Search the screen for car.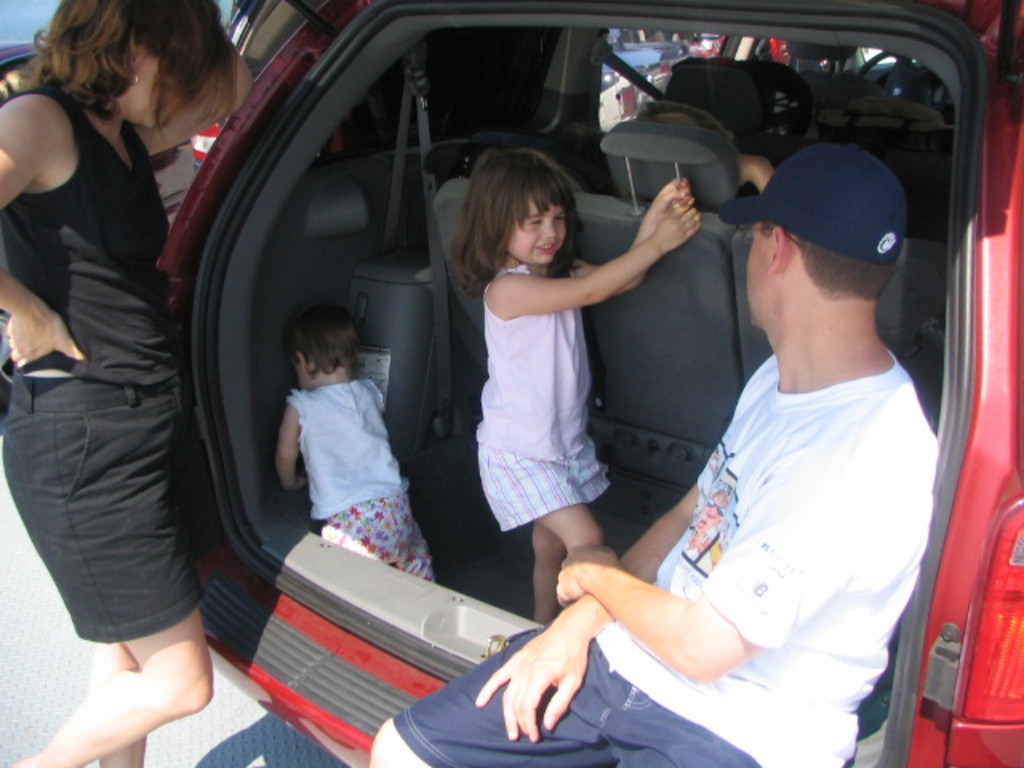
Found at region(155, 0, 1022, 766).
